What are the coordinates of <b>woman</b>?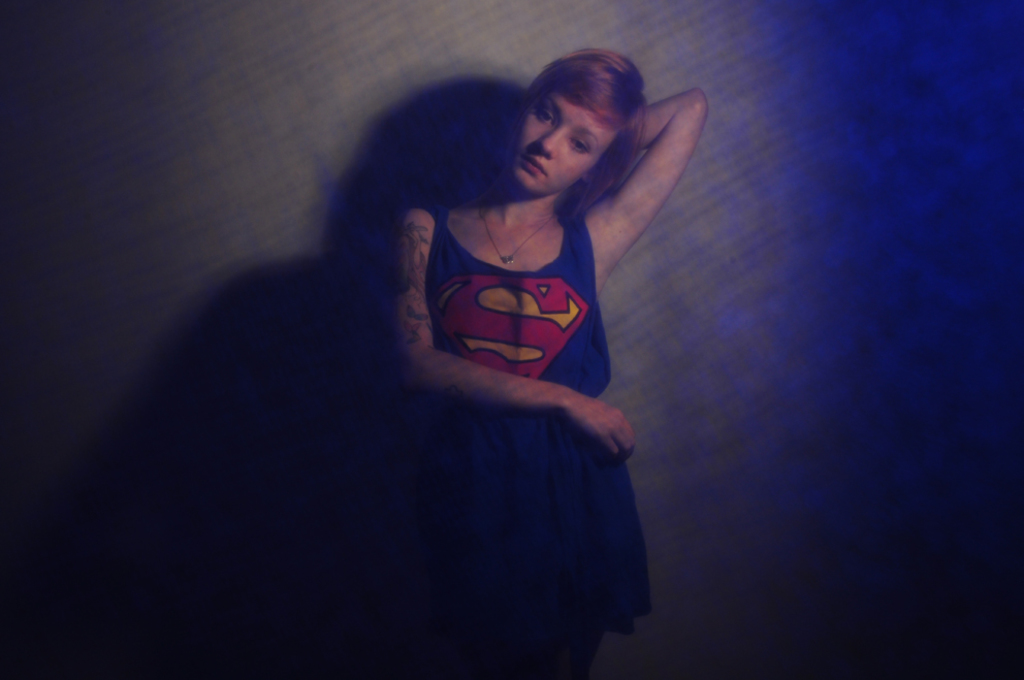
(379,36,717,679).
